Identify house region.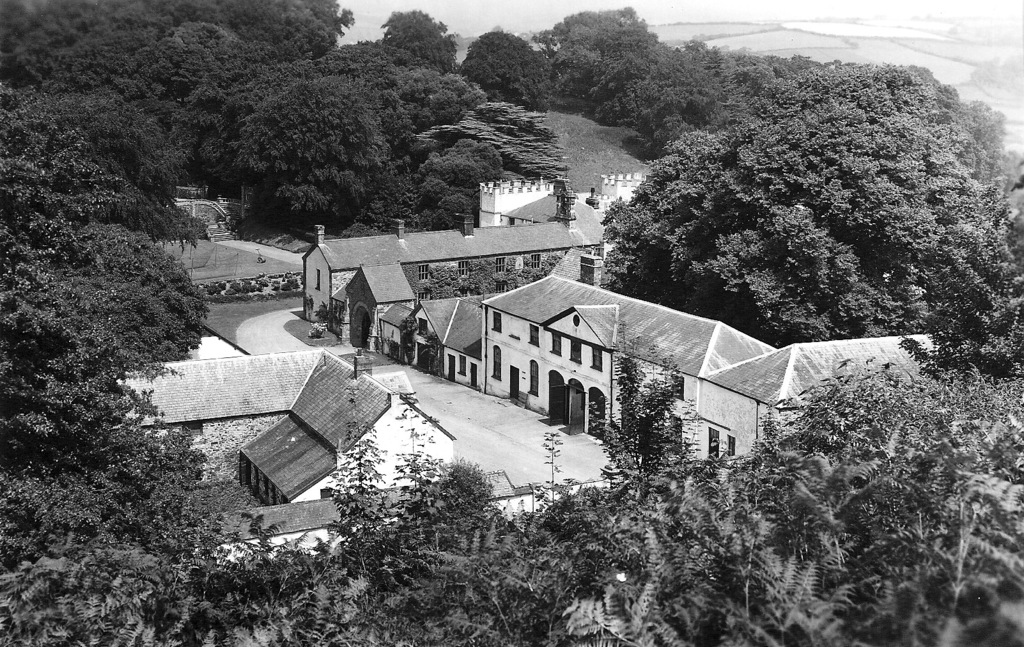
Region: <bbox>325, 251, 506, 382</bbox>.
